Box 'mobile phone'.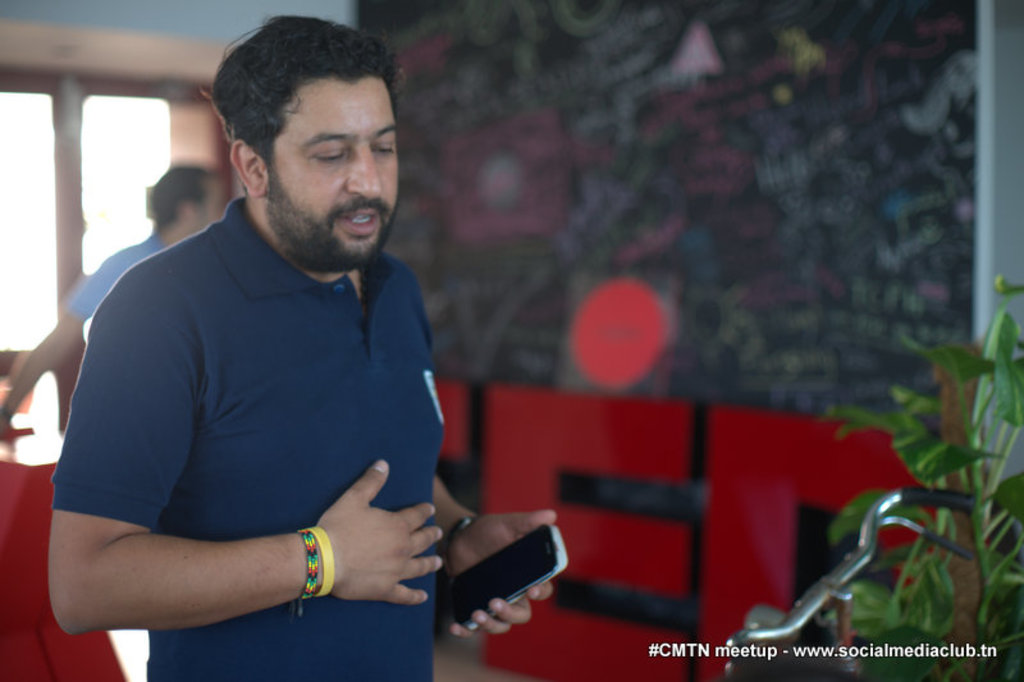
box=[420, 507, 572, 638].
